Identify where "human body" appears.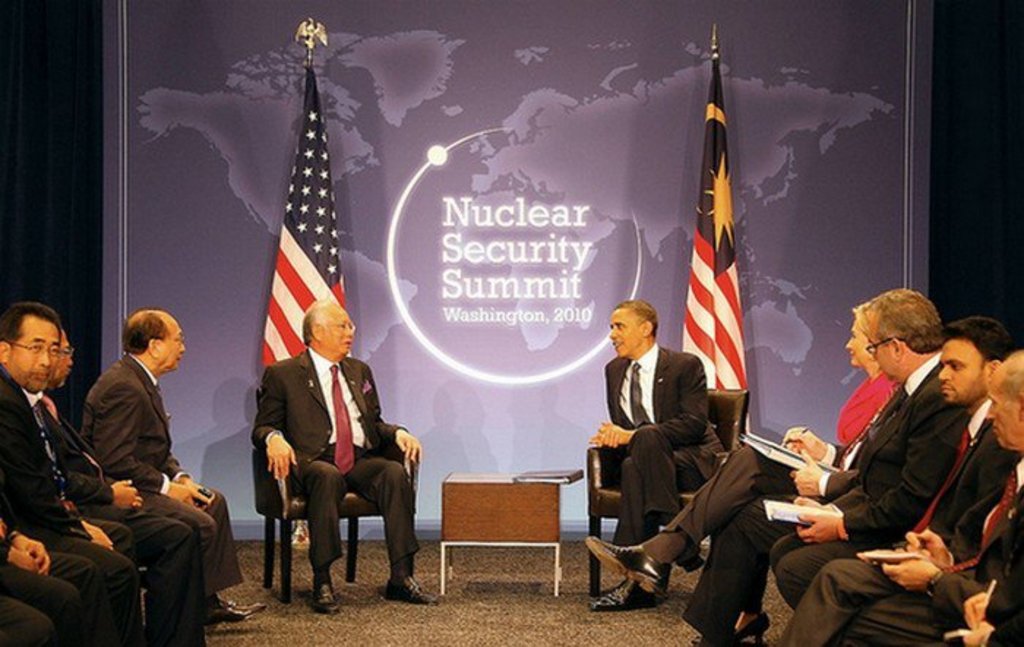
Appears at bbox(781, 403, 1018, 646).
